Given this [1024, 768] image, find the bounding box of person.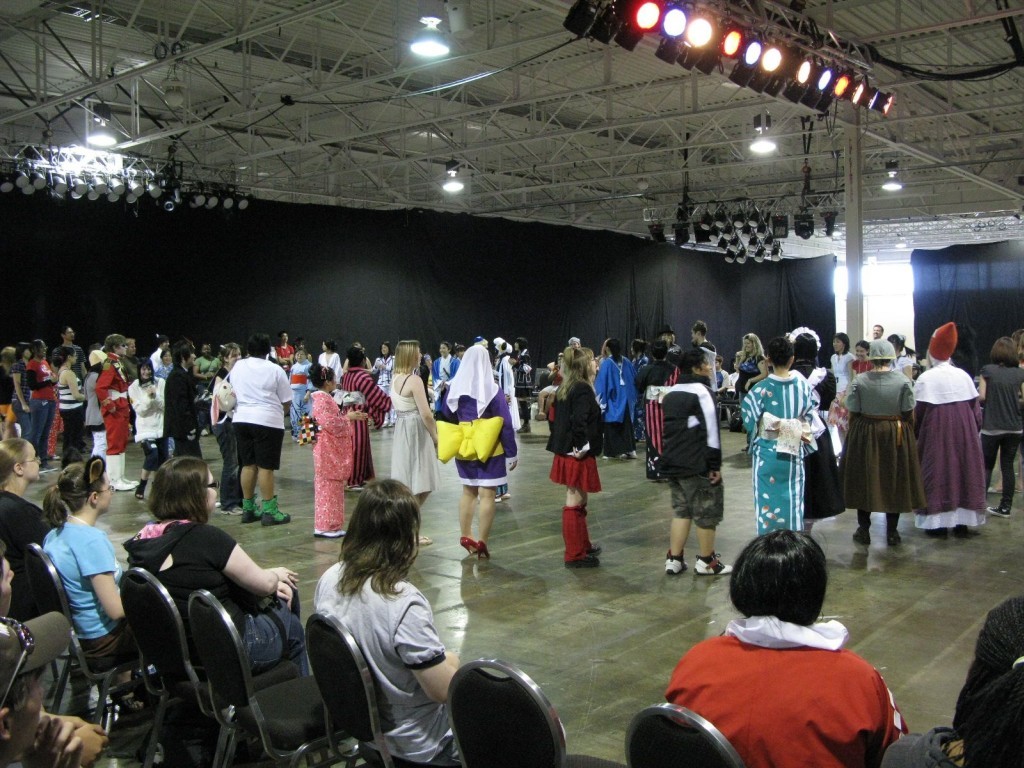
{"left": 375, "top": 336, "right": 396, "bottom": 404}.
